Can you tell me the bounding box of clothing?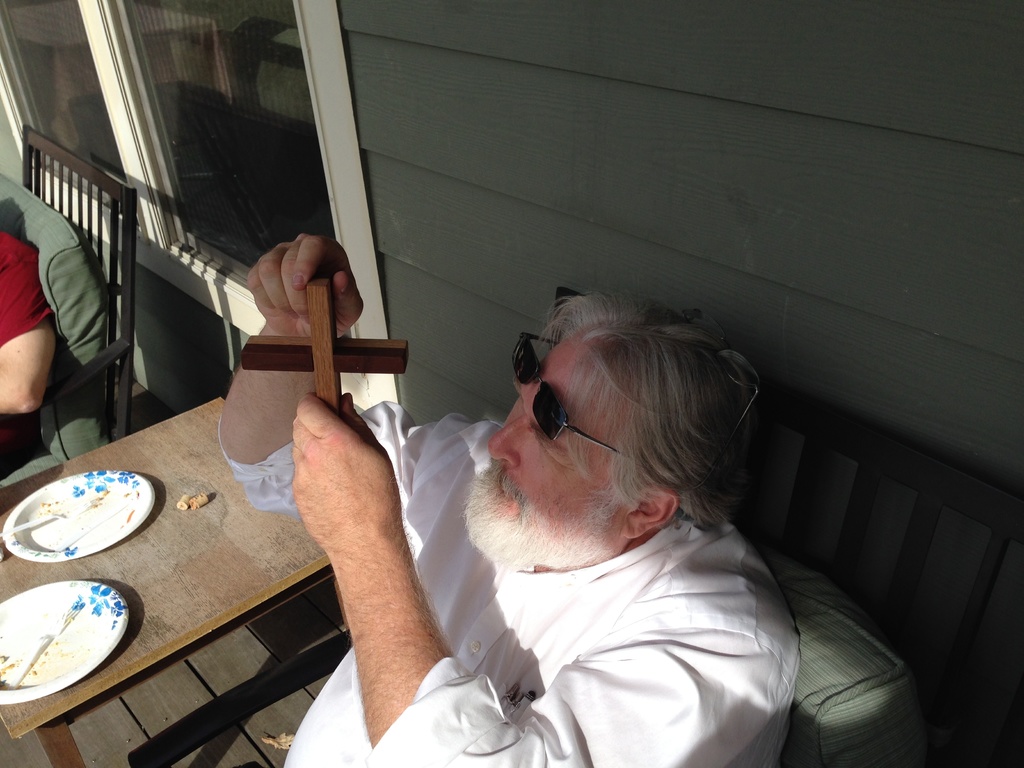
[0,228,52,346].
